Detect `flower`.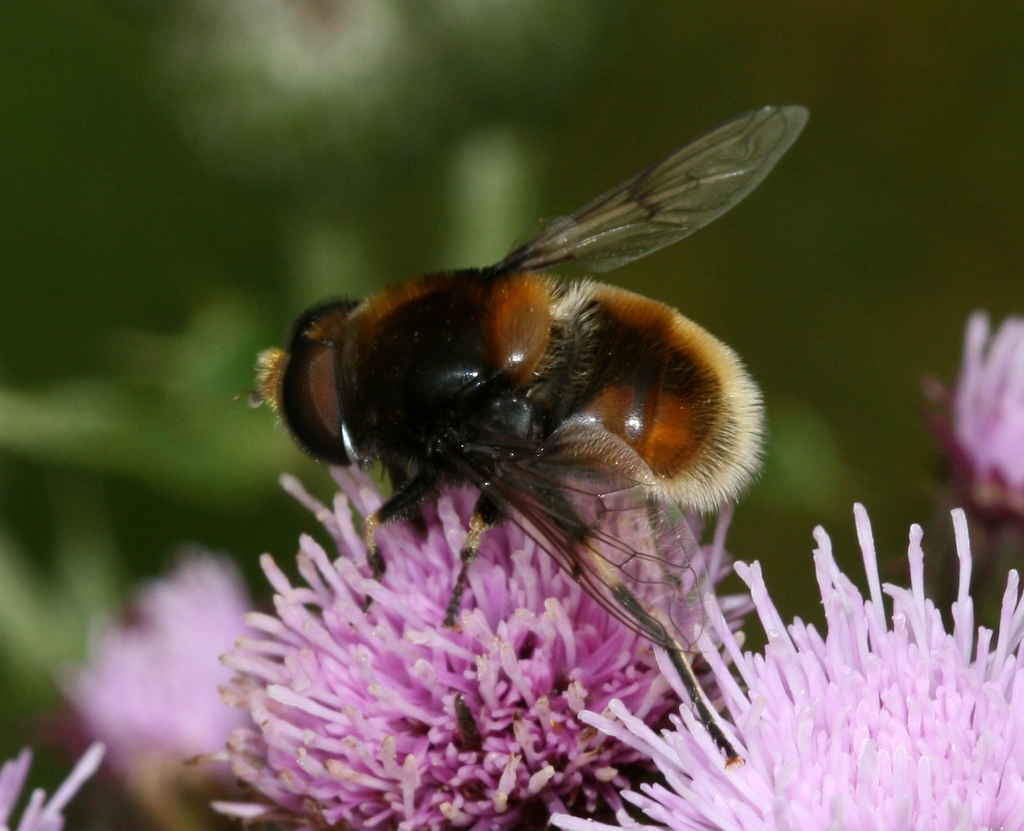
Detected at (636,479,1011,830).
